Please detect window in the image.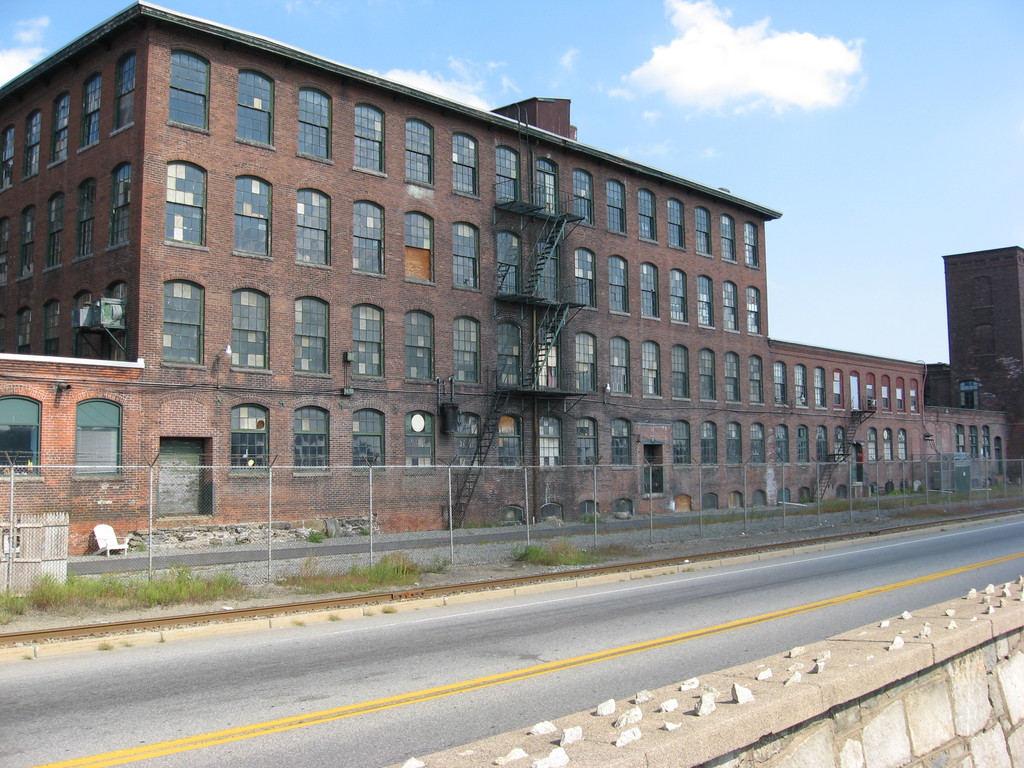
(959, 425, 970, 462).
